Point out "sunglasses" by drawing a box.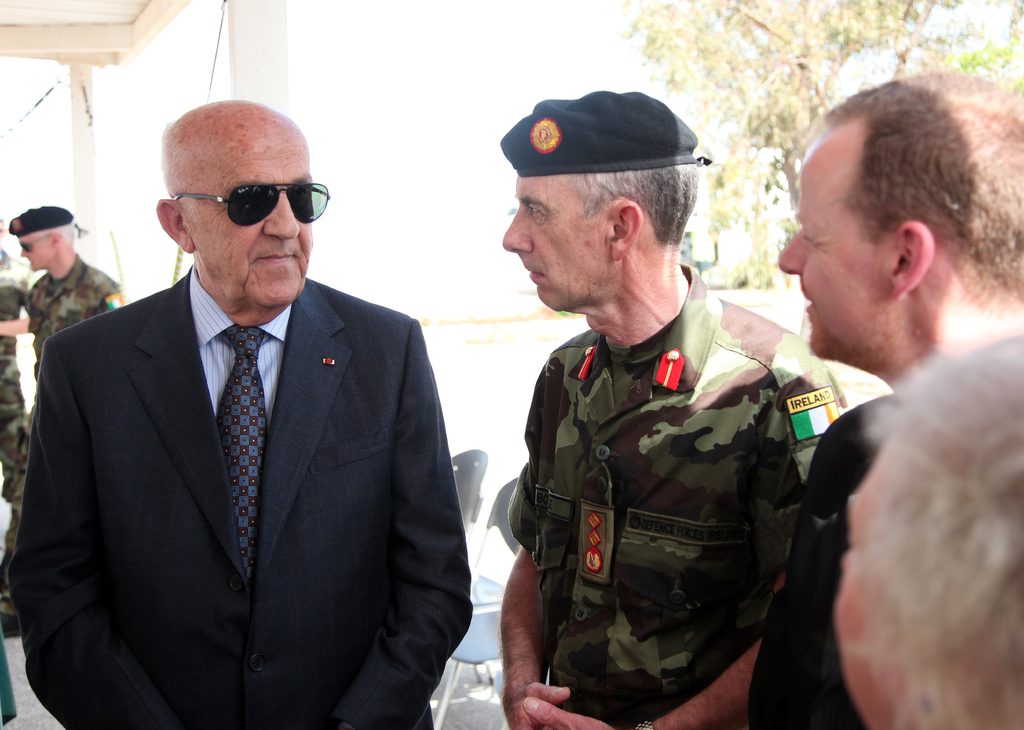
left=174, top=183, right=329, bottom=228.
